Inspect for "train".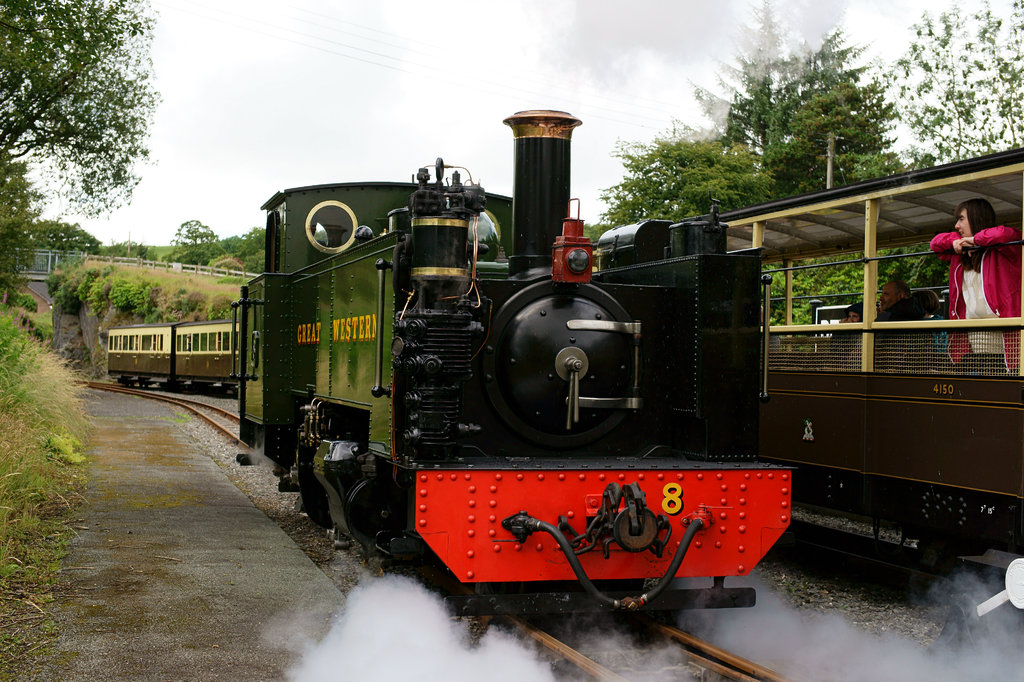
Inspection: bbox(105, 320, 243, 380).
